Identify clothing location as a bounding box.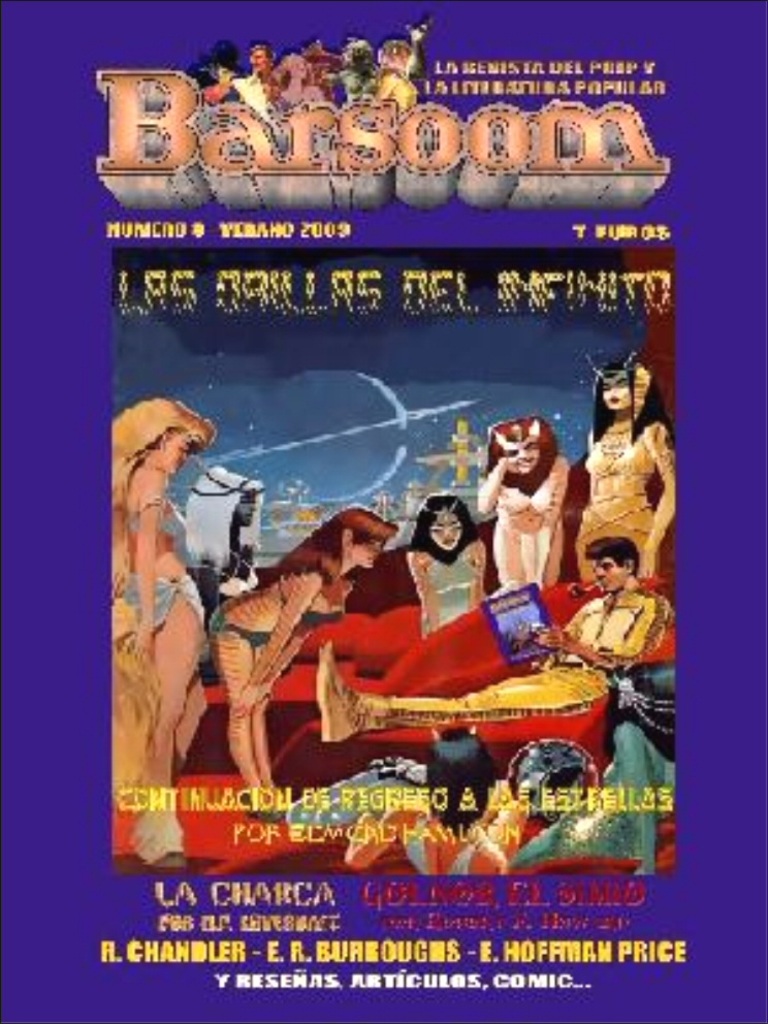
l=194, t=539, r=347, b=668.
